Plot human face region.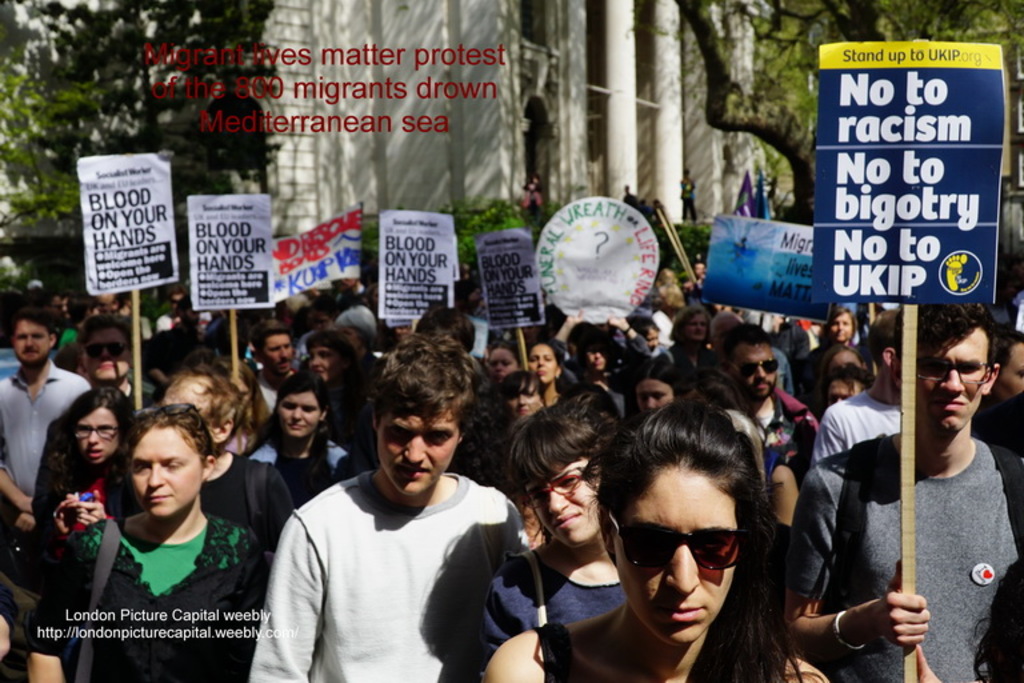
Plotted at box=[372, 411, 463, 492].
